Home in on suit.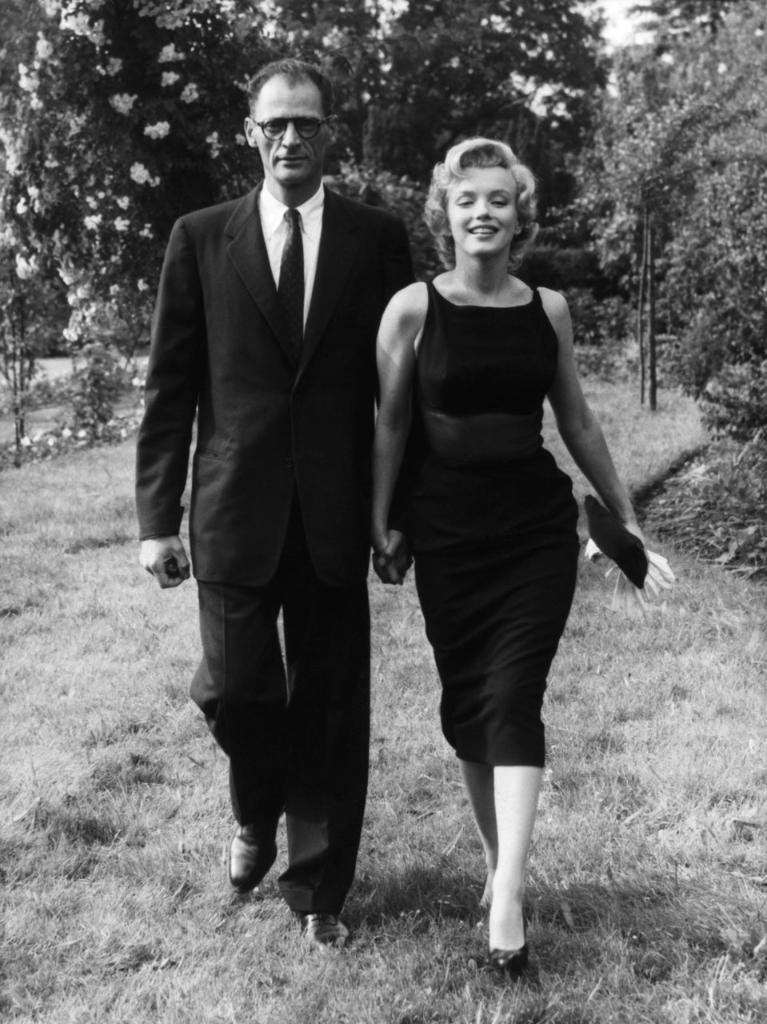
Homed in at region(159, 40, 414, 910).
